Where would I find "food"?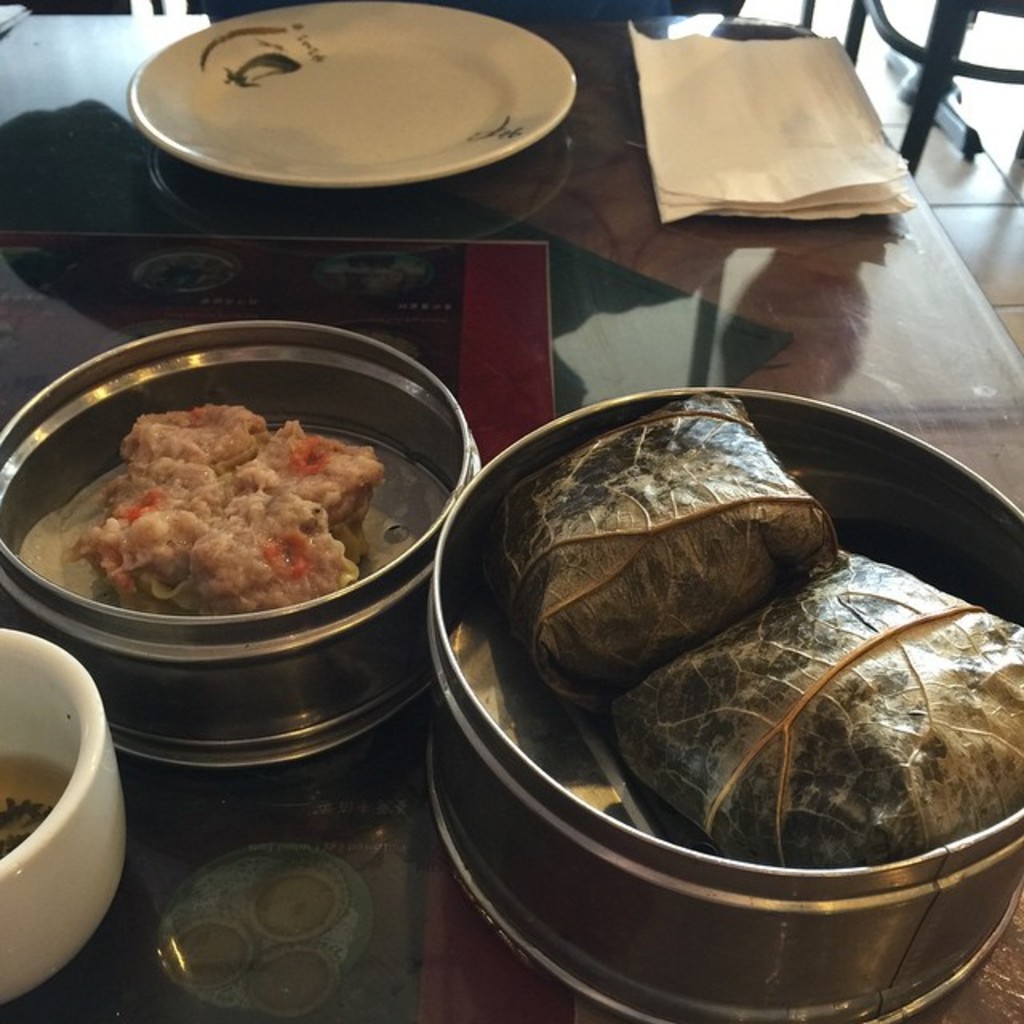
At Rect(26, 413, 453, 616).
